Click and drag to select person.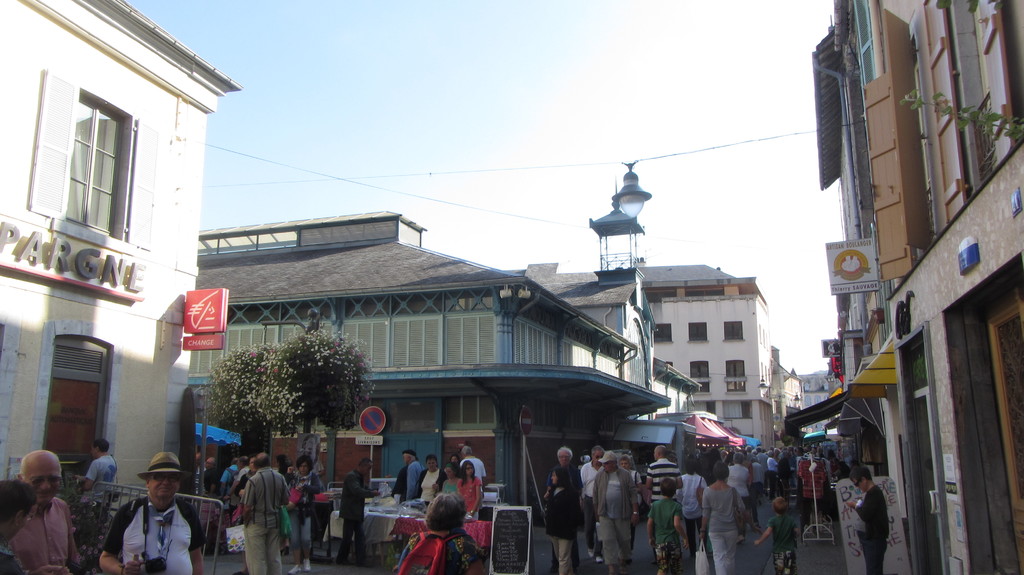
Selection: 0:475:36:574.
